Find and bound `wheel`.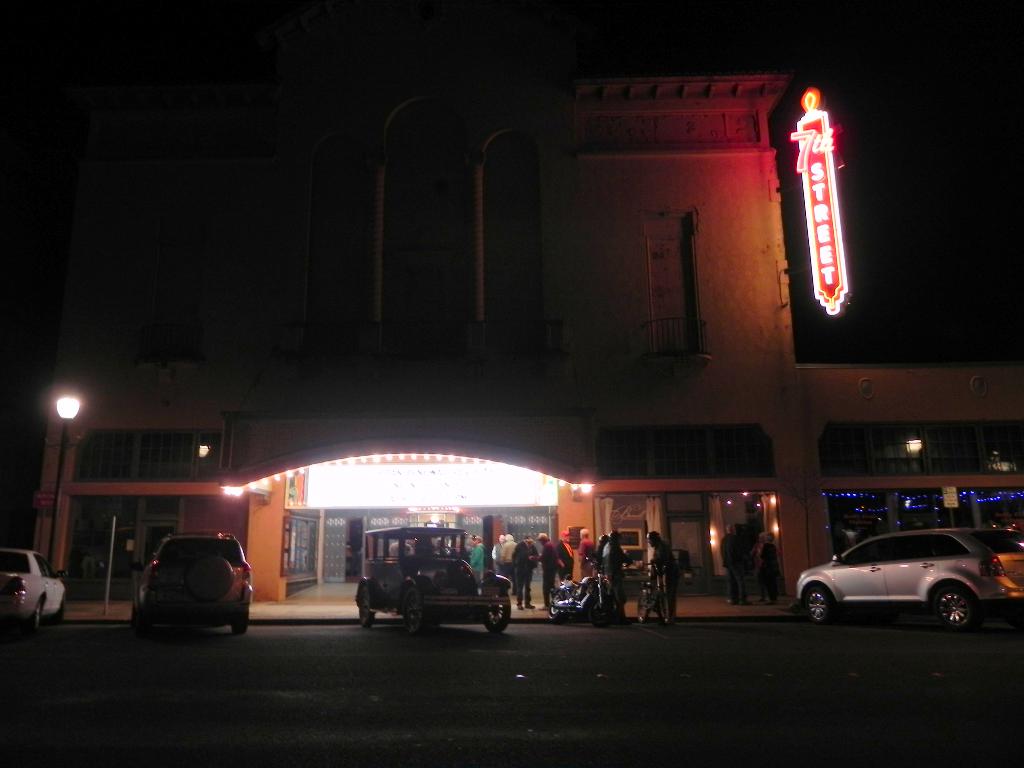
Bound: [357, 588, 376, 627].
